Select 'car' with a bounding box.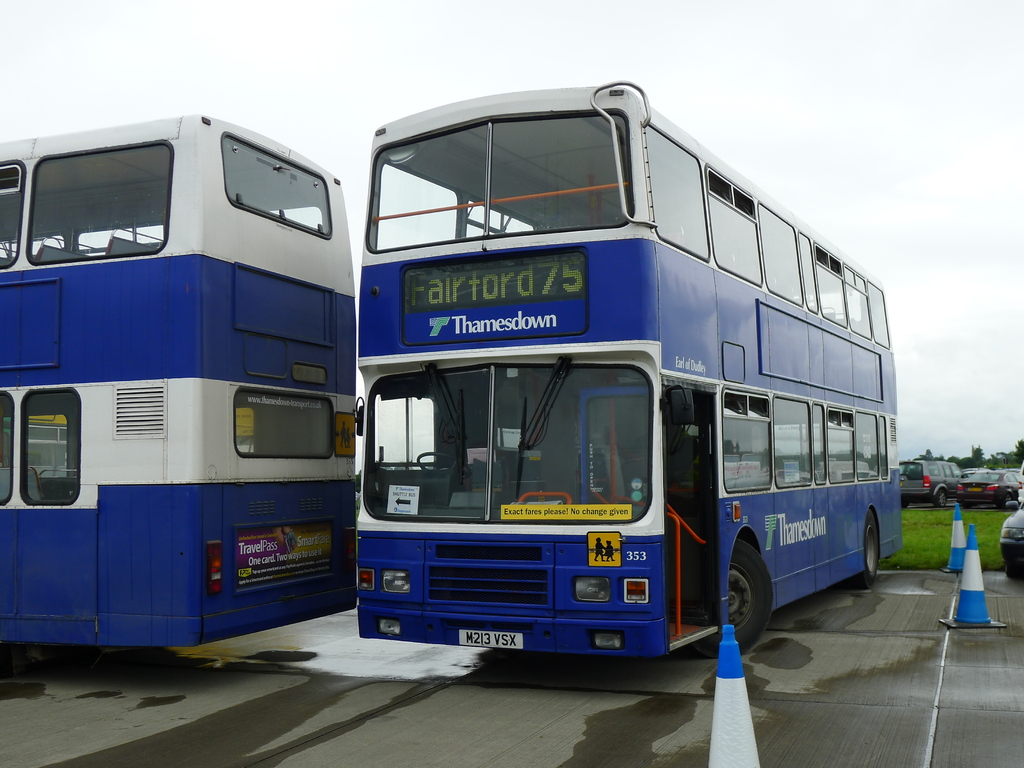
1000, 508, 1023, 589.
